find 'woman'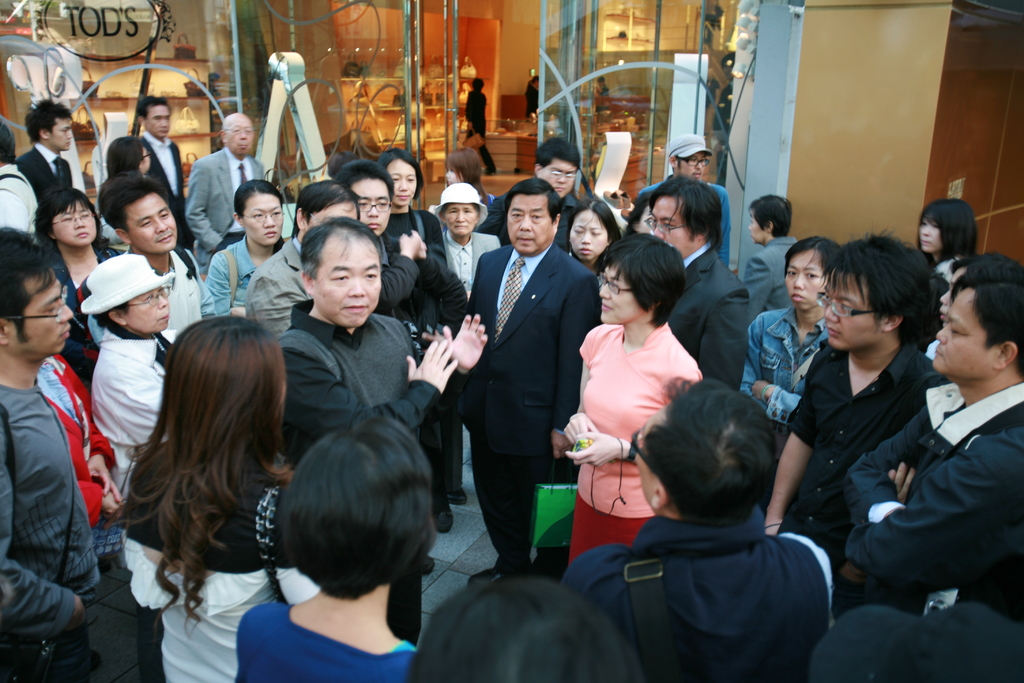
93:136:151:244
